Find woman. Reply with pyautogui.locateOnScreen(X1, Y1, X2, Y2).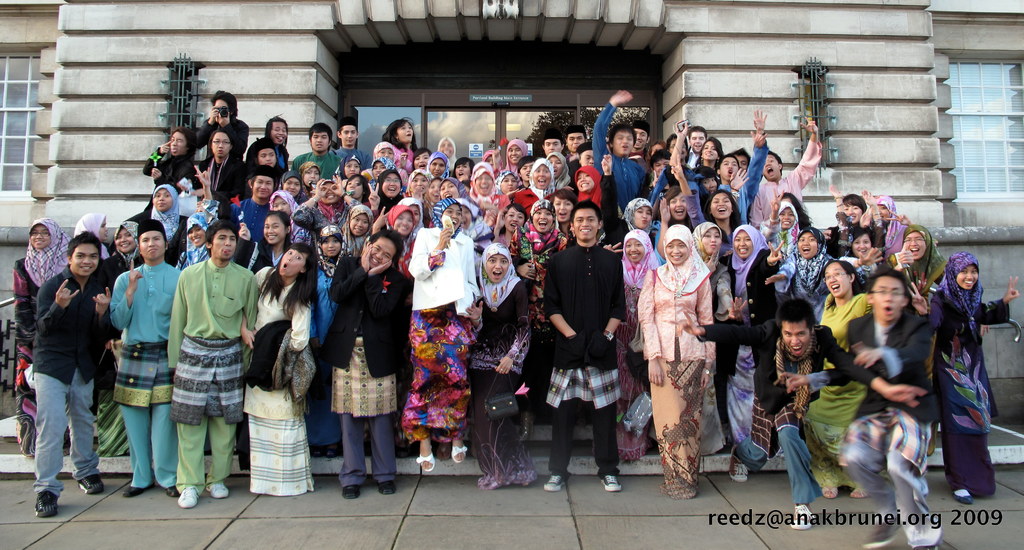
pyautogui.locateOnScreen(147, 171, 190, 262).
